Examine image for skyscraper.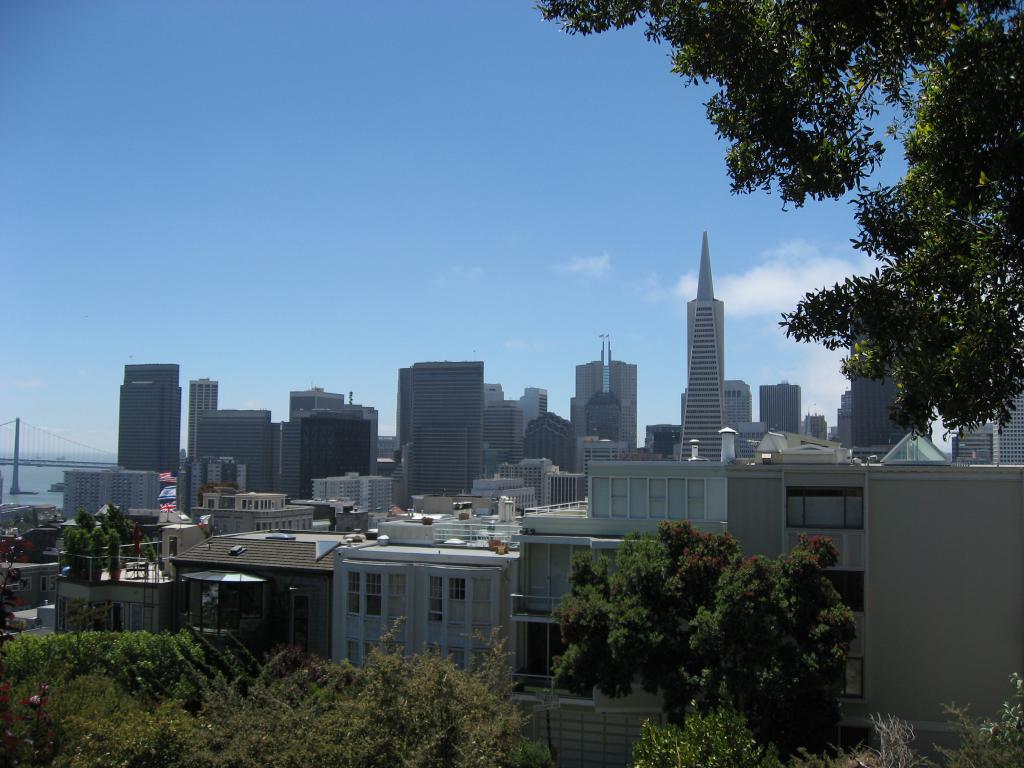
Examination result: l=848, t=308, r=908, b=449.
